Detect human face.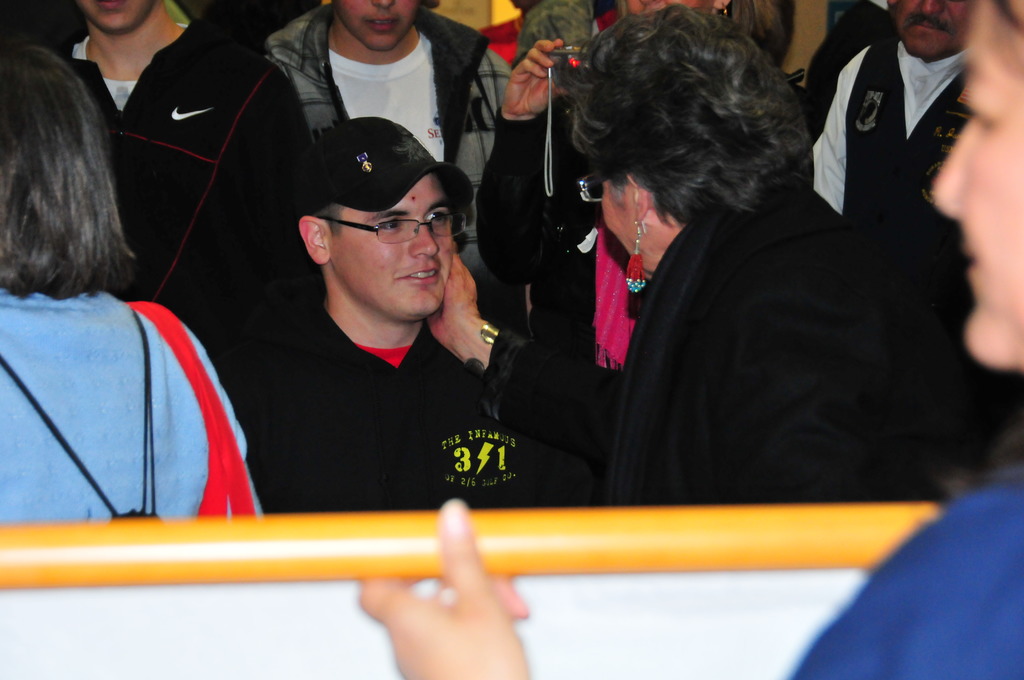
Detected at locate(595, 168, 665, 281).
